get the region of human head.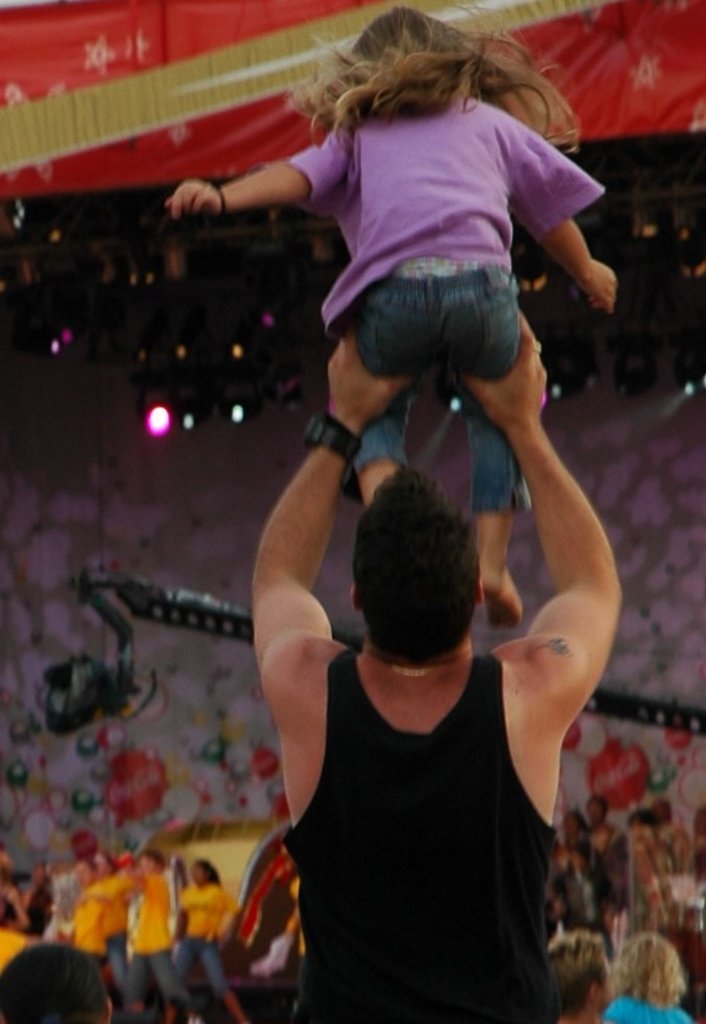
[578,791,612,822].
